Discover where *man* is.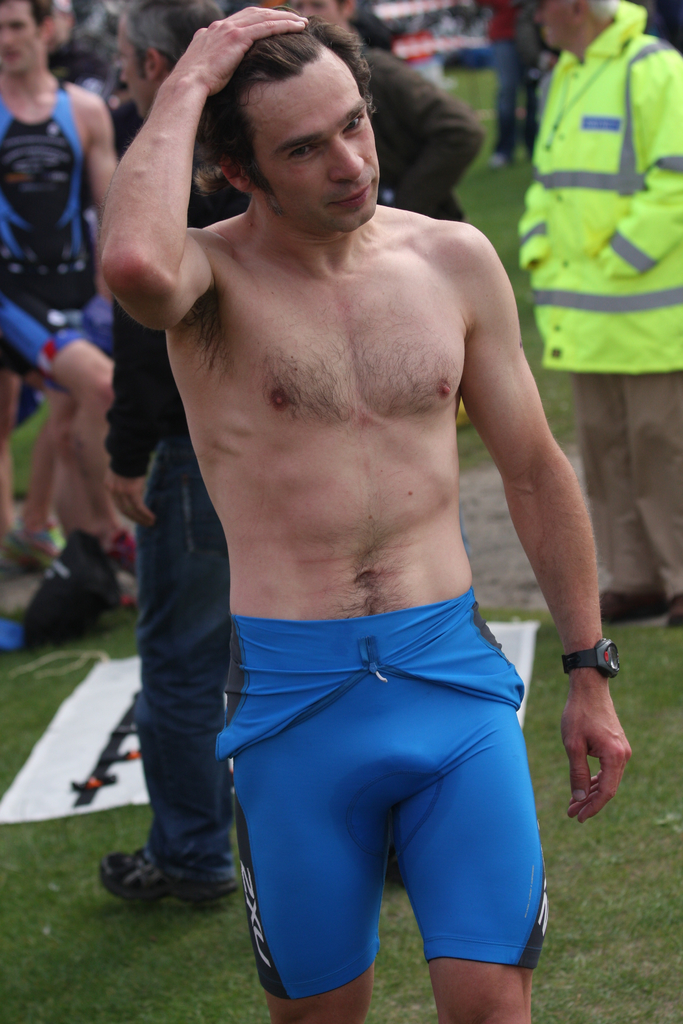
Discovered at locate(515, 0, 682, 628).
